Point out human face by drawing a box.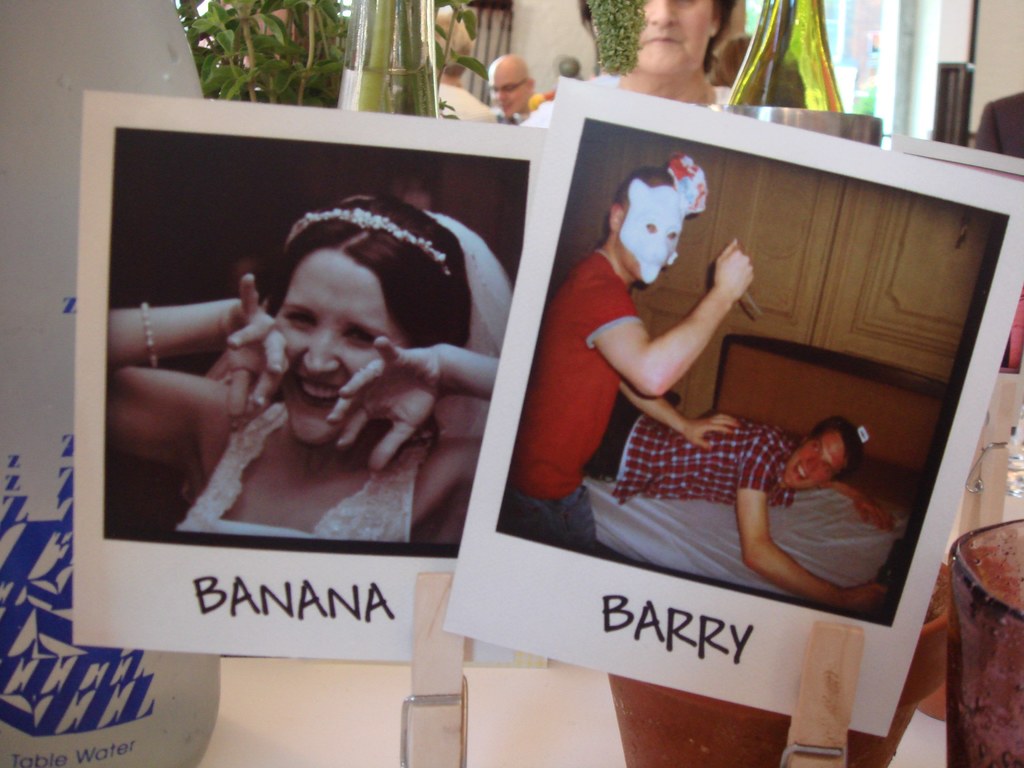
622, 182, 688, 284.
